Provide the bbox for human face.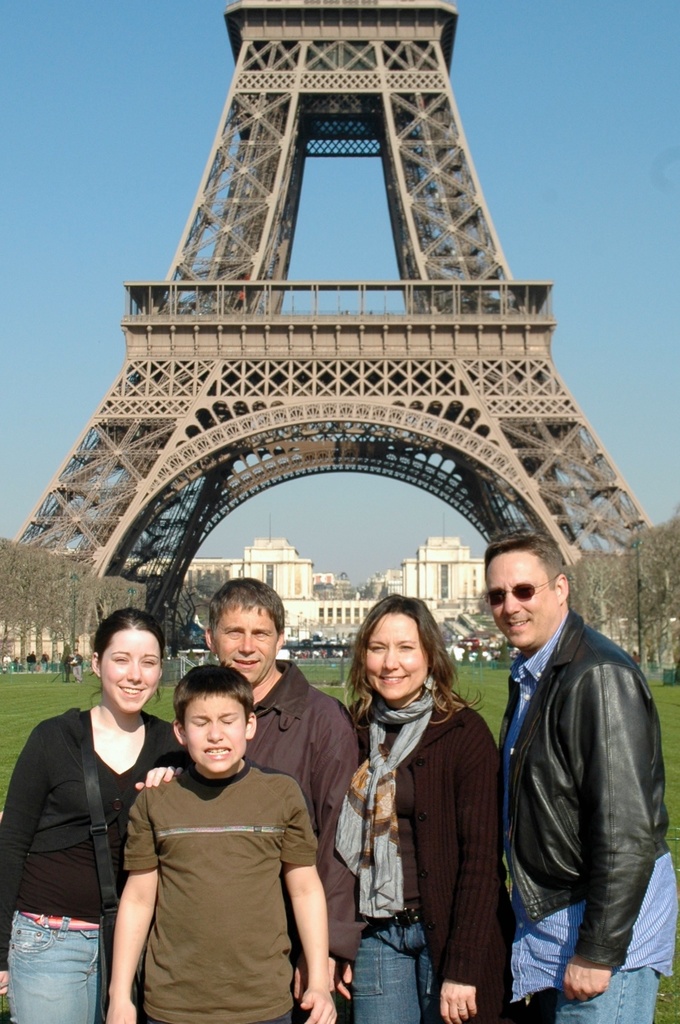
<box>184,692,244,772</box>.
